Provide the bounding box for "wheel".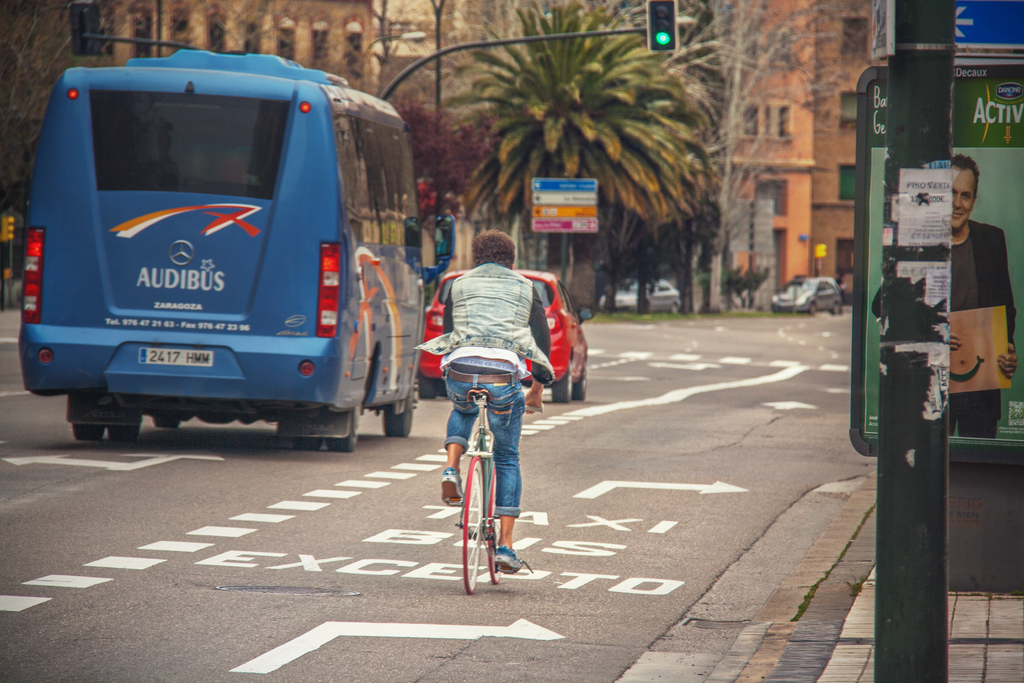
450,454,515,583.
